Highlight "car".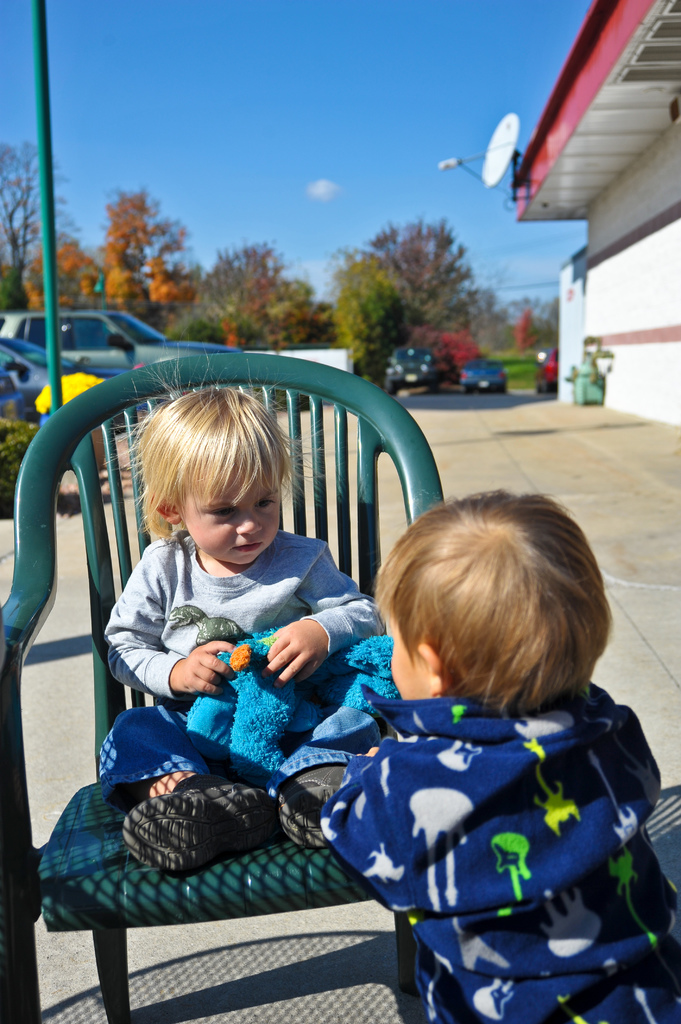
Highlighted region: <box>0,333,148,449</box>.
